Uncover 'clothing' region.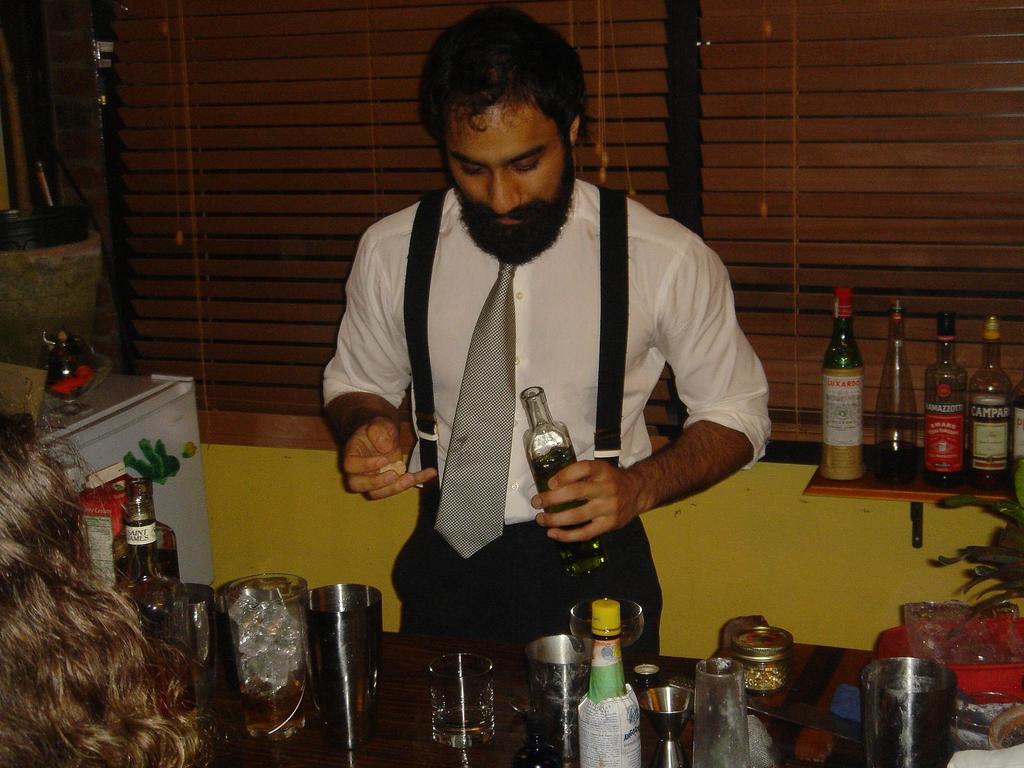
Uncovered: [330, 163, 755, 627].
